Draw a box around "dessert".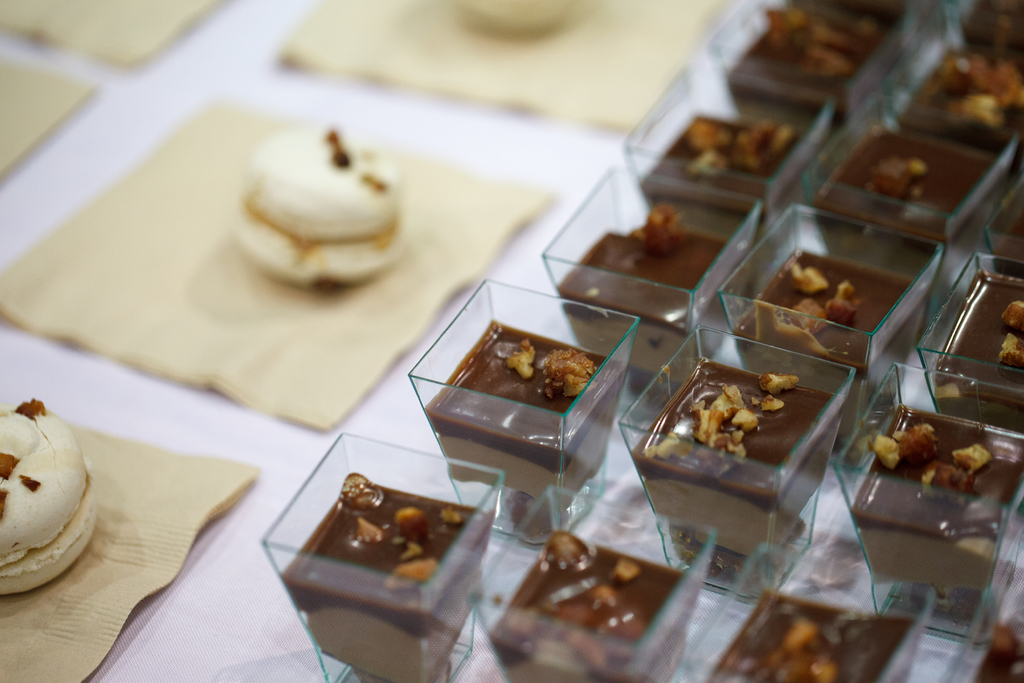
detection(710, 593, 920, 682).
